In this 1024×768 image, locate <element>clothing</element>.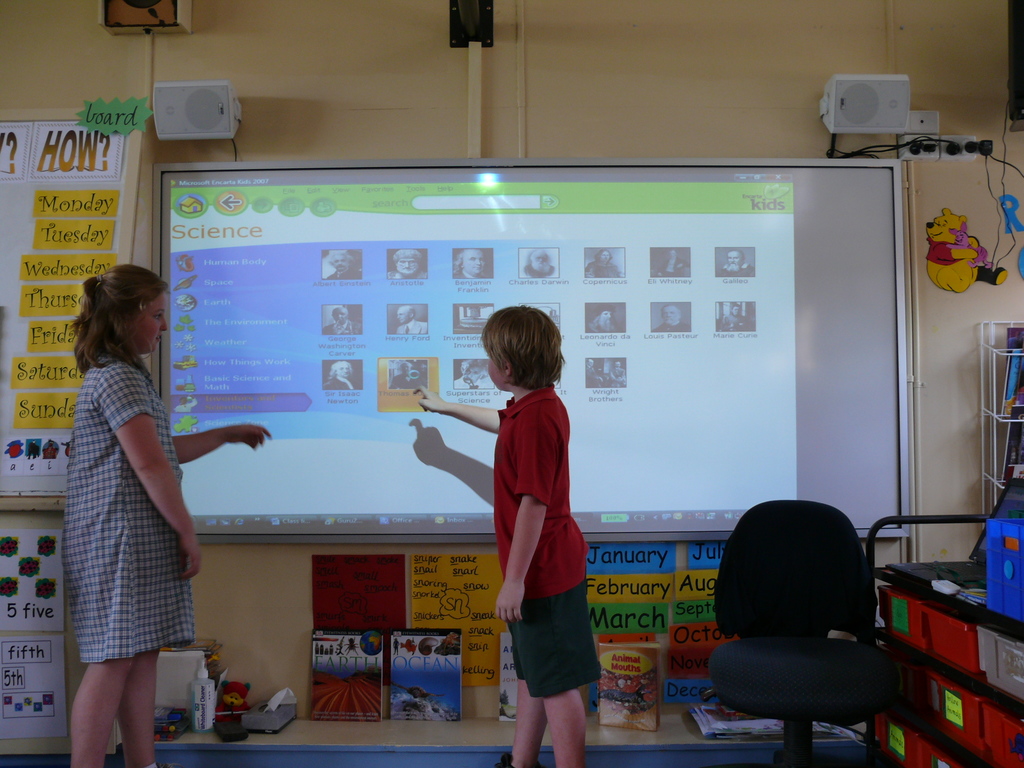
Bounding box: <bbox>596, 365, 628, 388</bbox>.
